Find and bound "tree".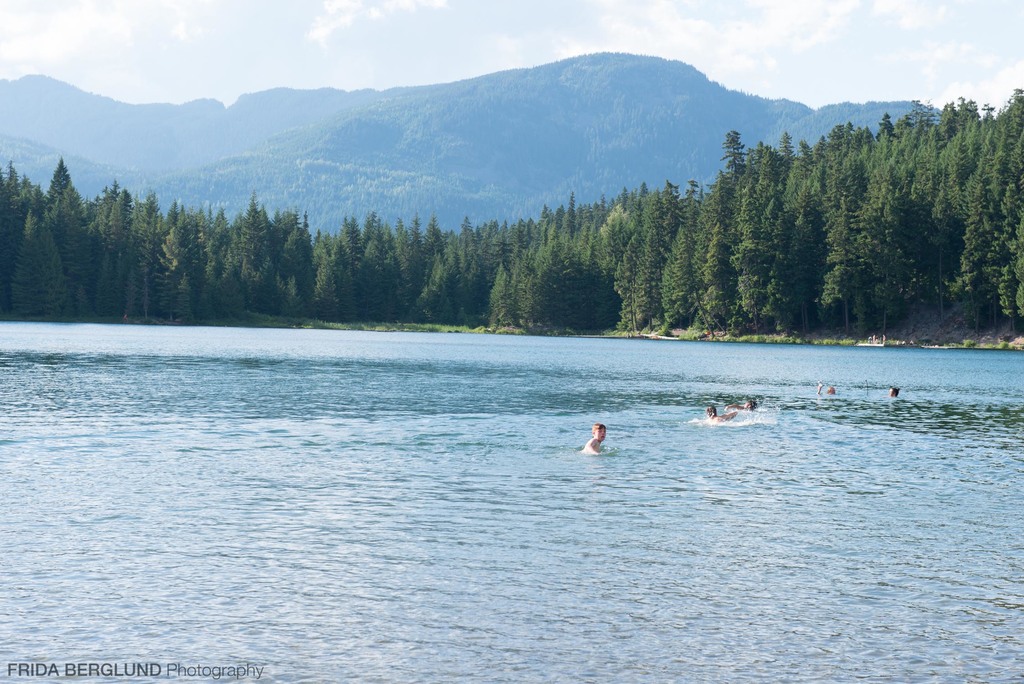
Bound: <bbox>58, 199, 105, 305</bbox>.
